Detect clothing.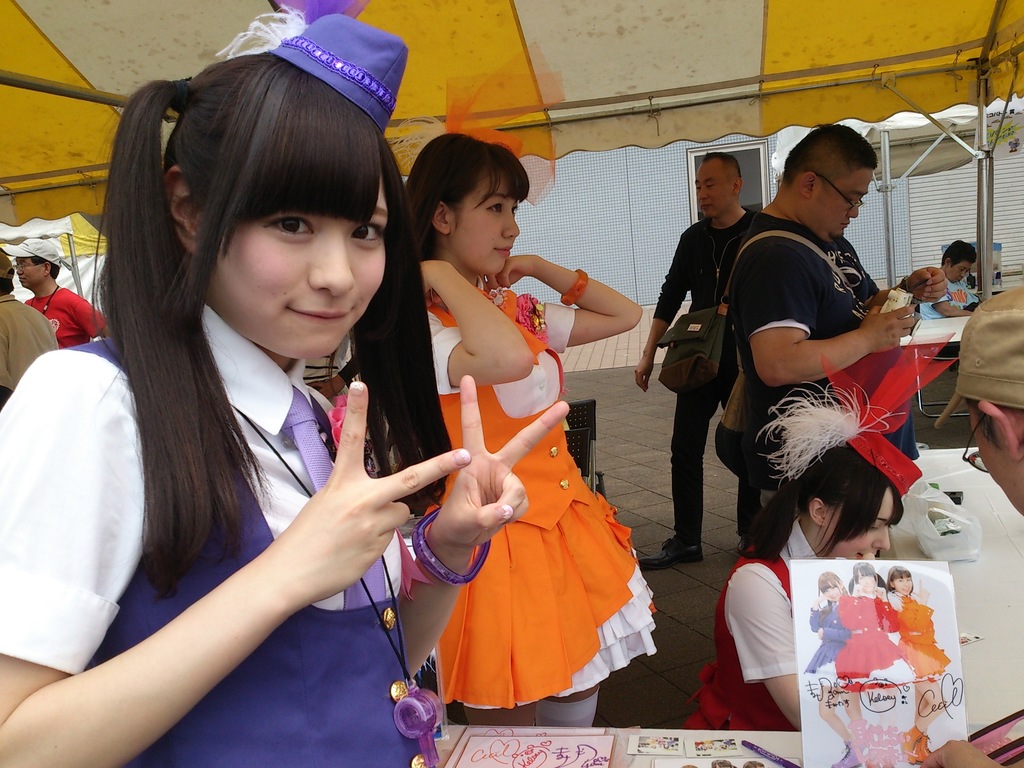
Detected at l=884, t=596, r=952, b=683.
